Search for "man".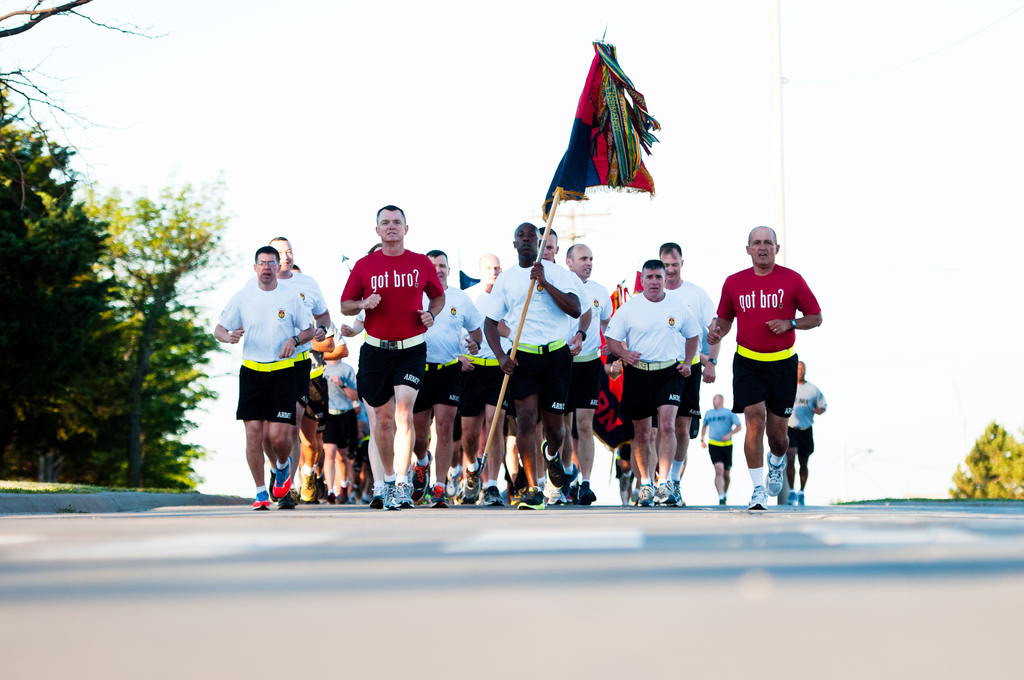
Found at l=458, t=253, r=516, b=506.
